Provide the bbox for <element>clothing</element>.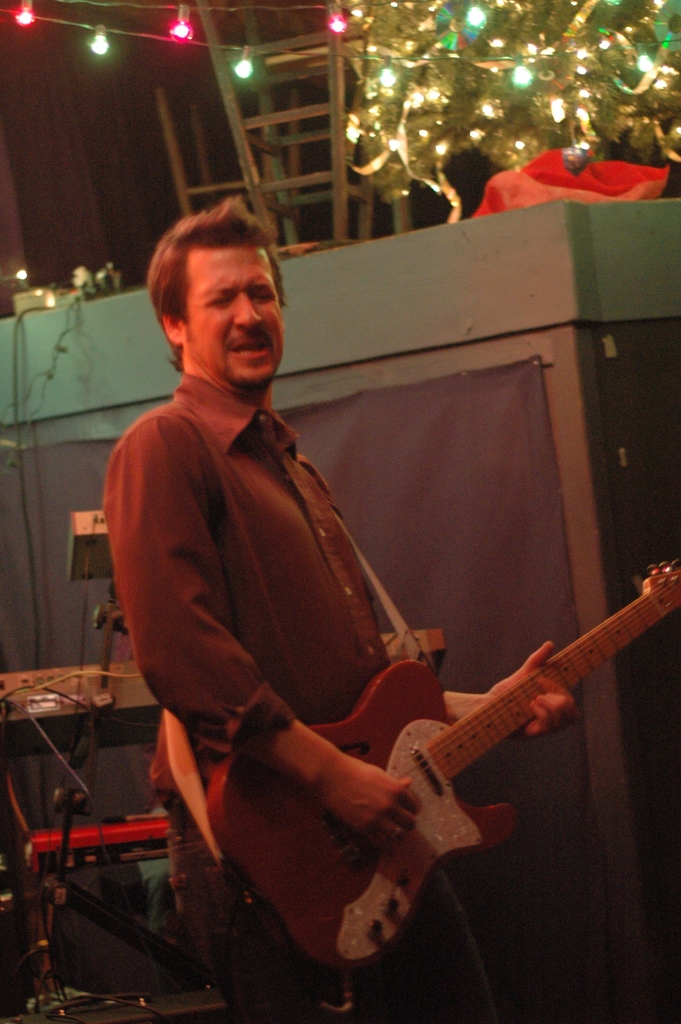
(110,326,429,908).
